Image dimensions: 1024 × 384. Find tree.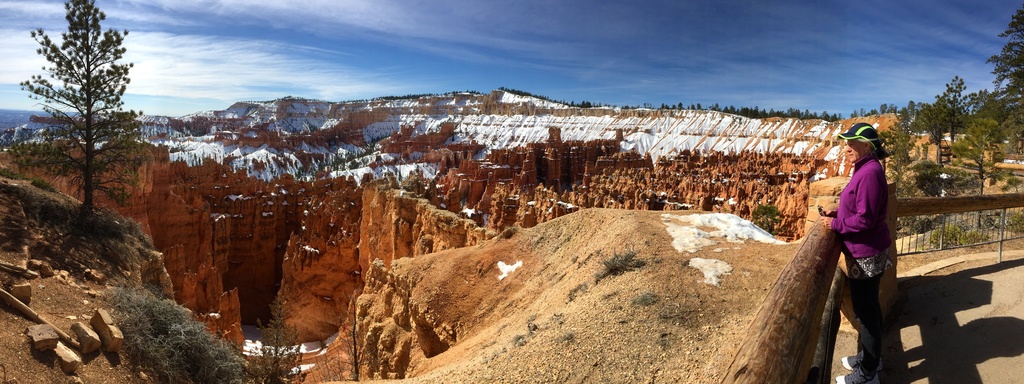
Rect(916, 99, 952, 167).
